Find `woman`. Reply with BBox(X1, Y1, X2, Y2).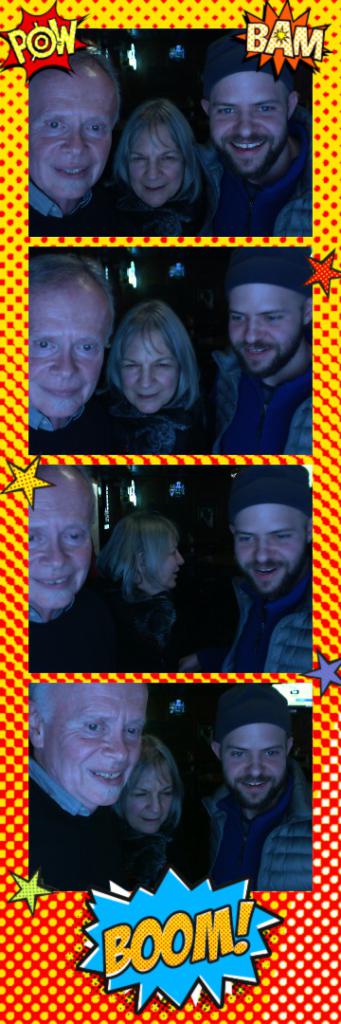
BBox(82, 75, 230, 224).
